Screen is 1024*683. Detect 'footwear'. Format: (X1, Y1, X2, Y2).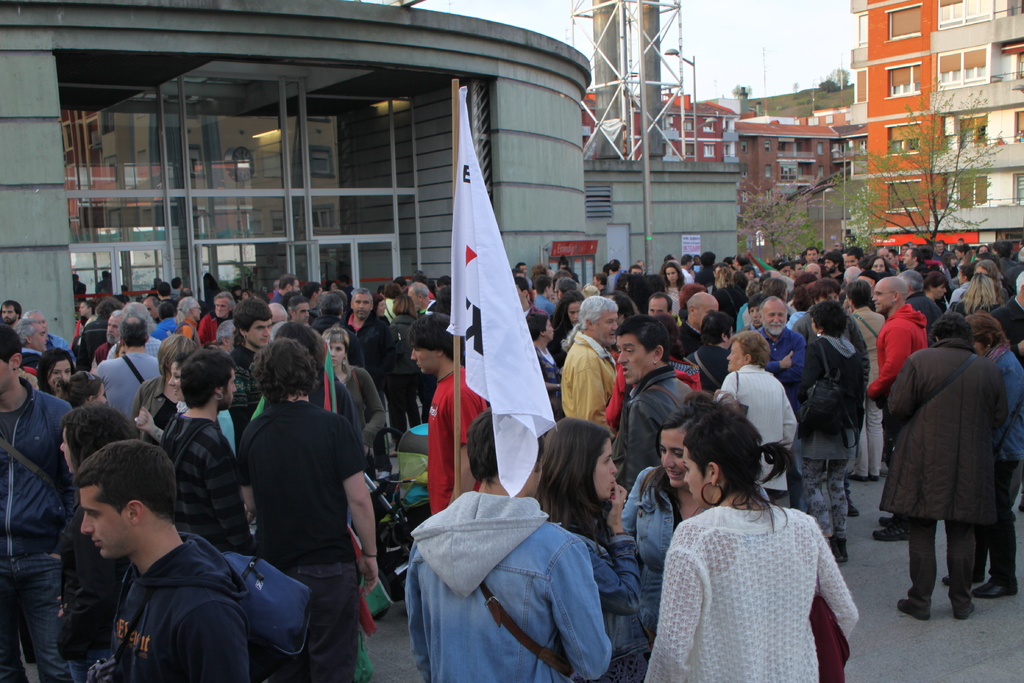
(893, 595, 933, 621).
